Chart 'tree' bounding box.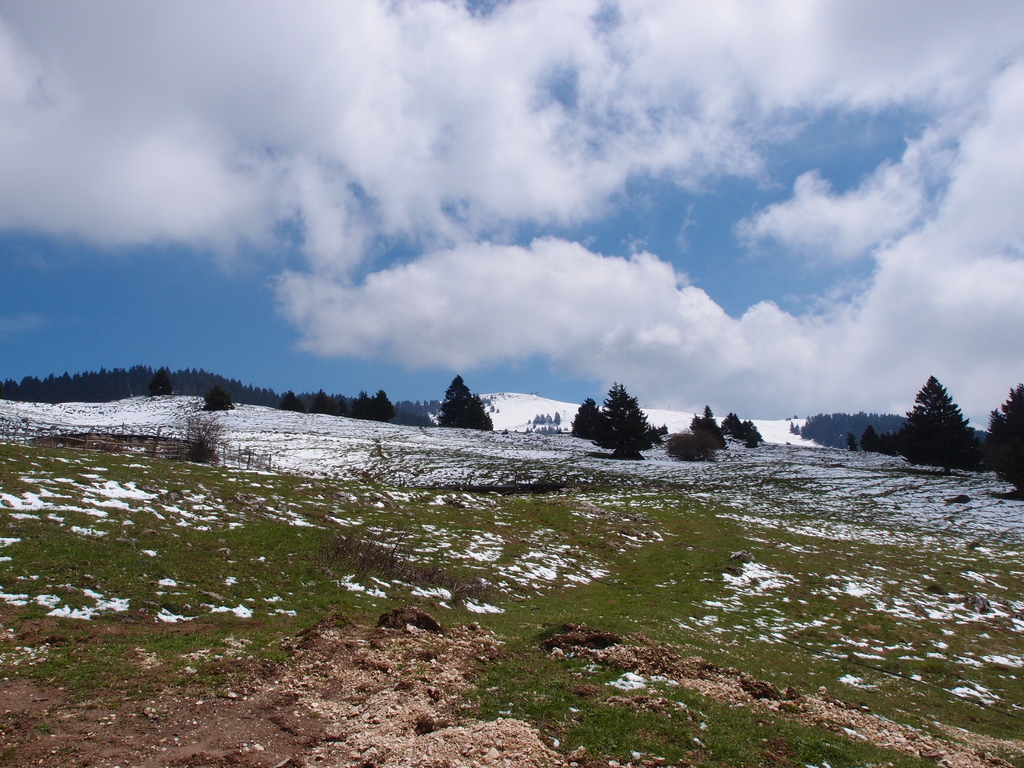
Charted: {"left": 983, "top": 384, "right": 1023, "bottom": 502}.
